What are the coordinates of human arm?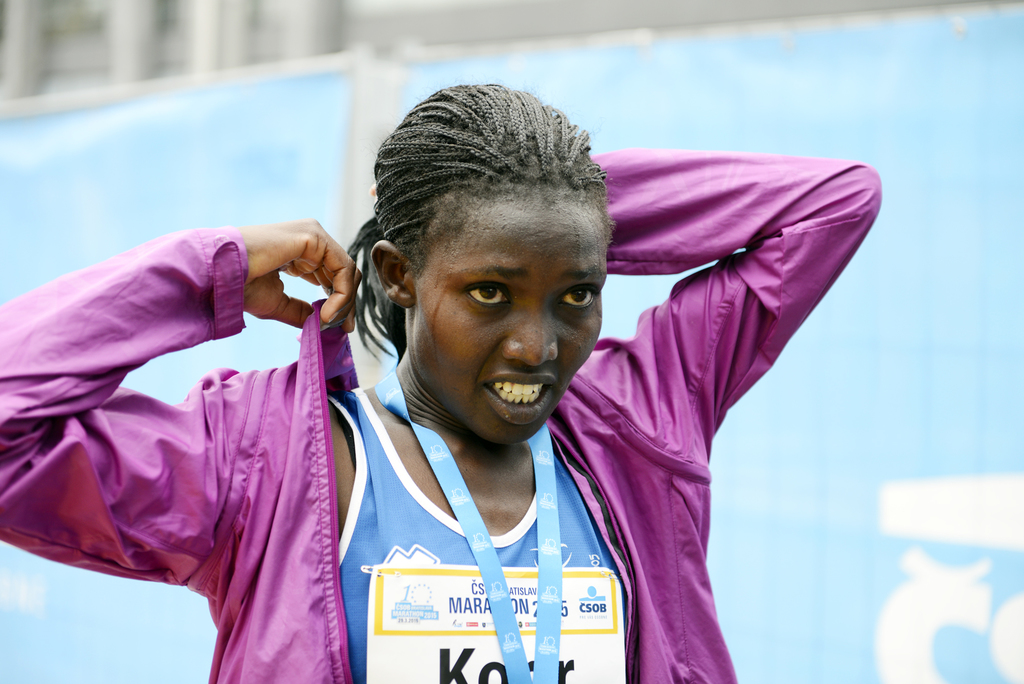
{"x1": 0, "y1": 249, "x2": 377, "y2": 675}.
